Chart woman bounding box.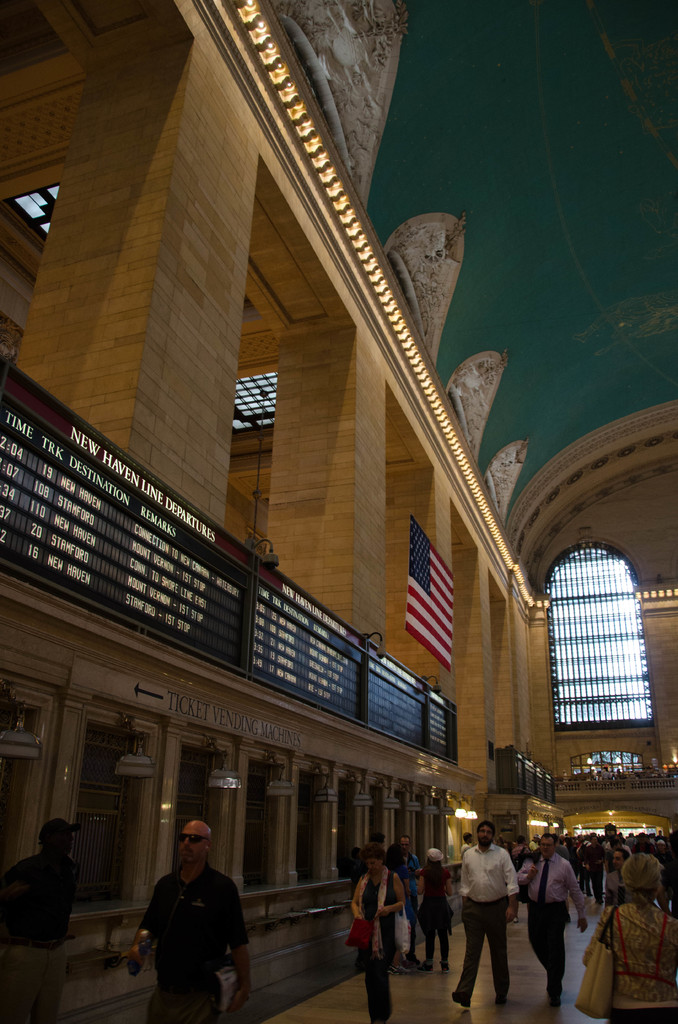
Charted: locate(575, 852, 677, 1023).
